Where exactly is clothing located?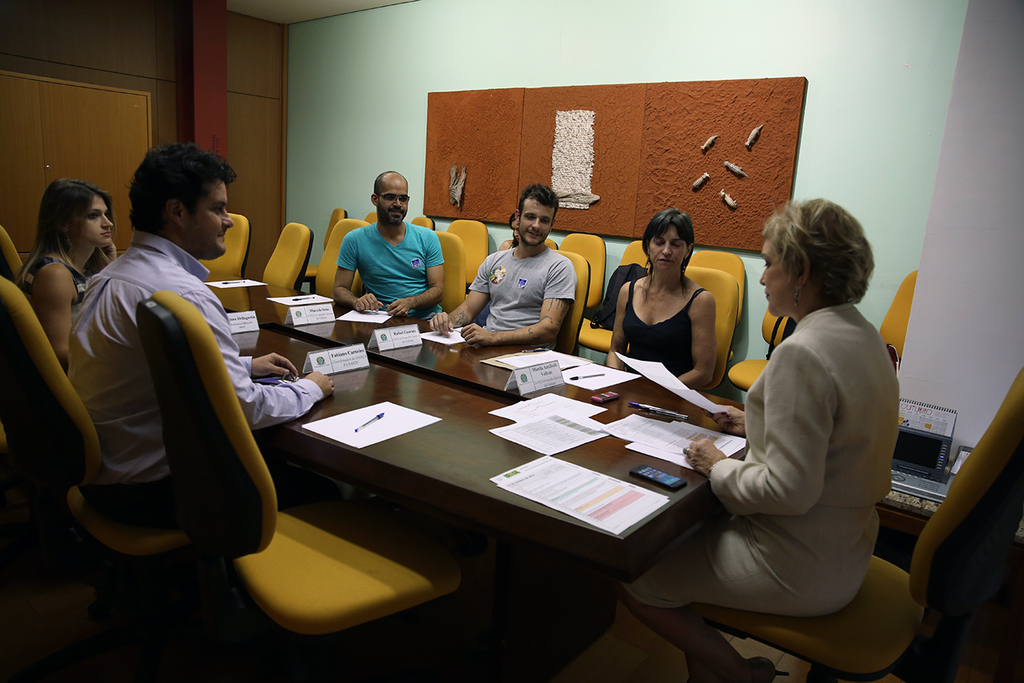
Its bounding box is (15,253,87,321).
